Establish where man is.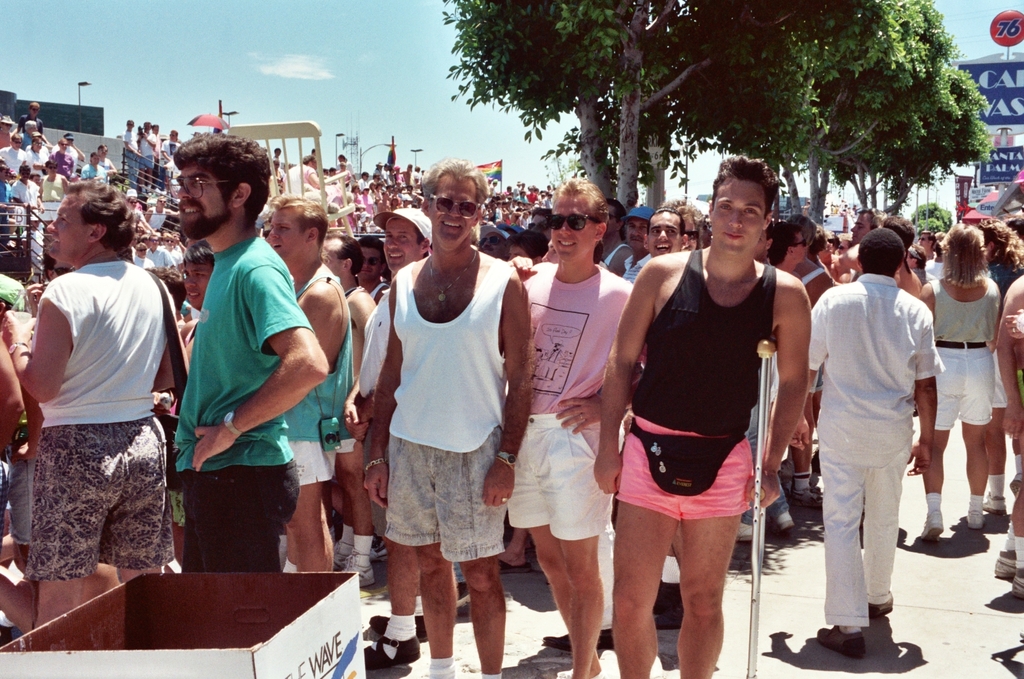
Established at bbox(0, 132, 30, 172).
